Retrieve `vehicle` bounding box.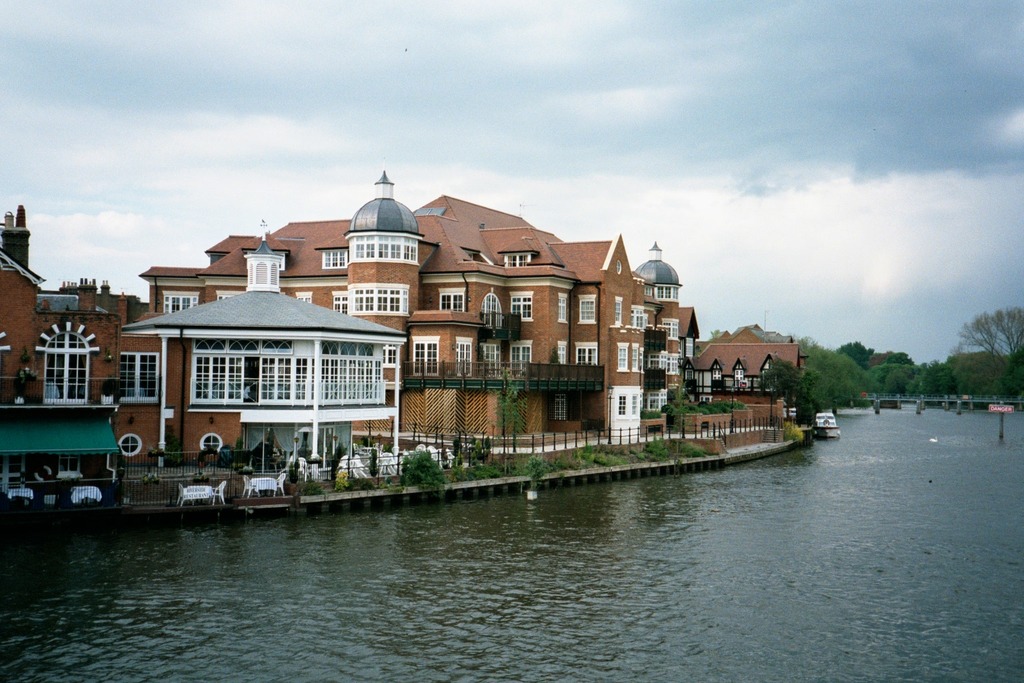
Bounding box: region(873, 397, 897, 418).
